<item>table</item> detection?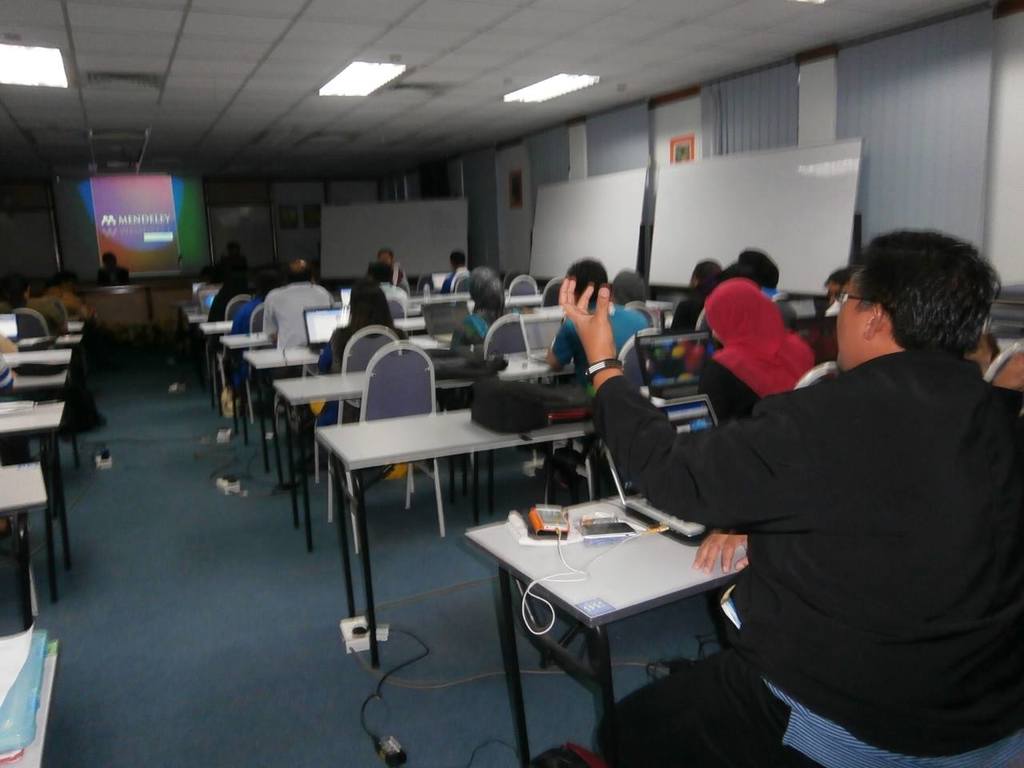
[0, 346, 72, 390]
